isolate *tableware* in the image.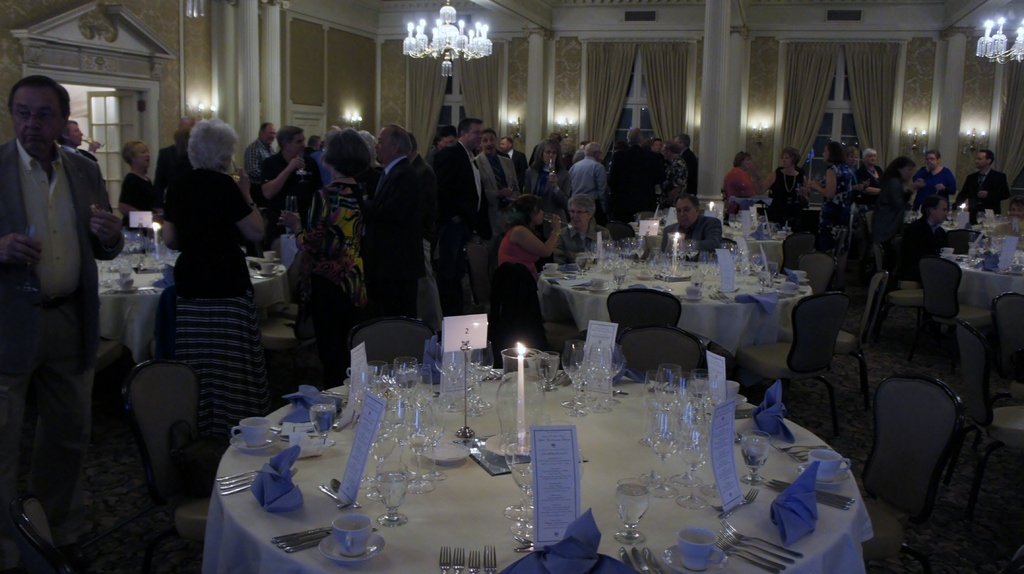
Isolated region: pyautogui.locateOnScreen(346, 365, 378, 388).
